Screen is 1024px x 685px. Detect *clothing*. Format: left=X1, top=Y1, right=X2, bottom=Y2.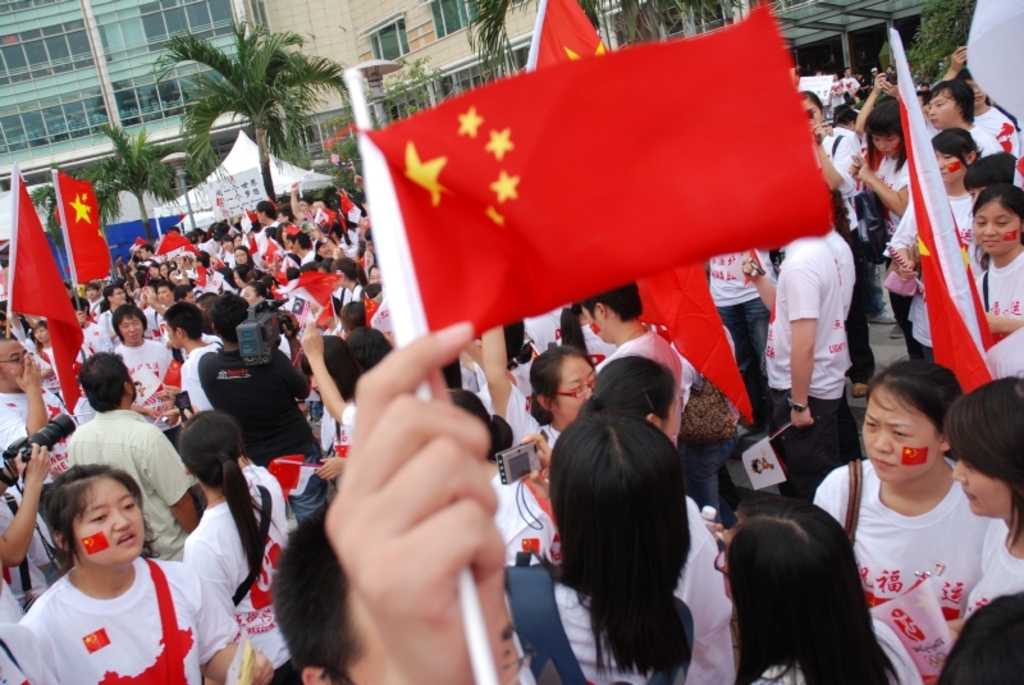
left=876, top=147, right=916, bottom=196.
